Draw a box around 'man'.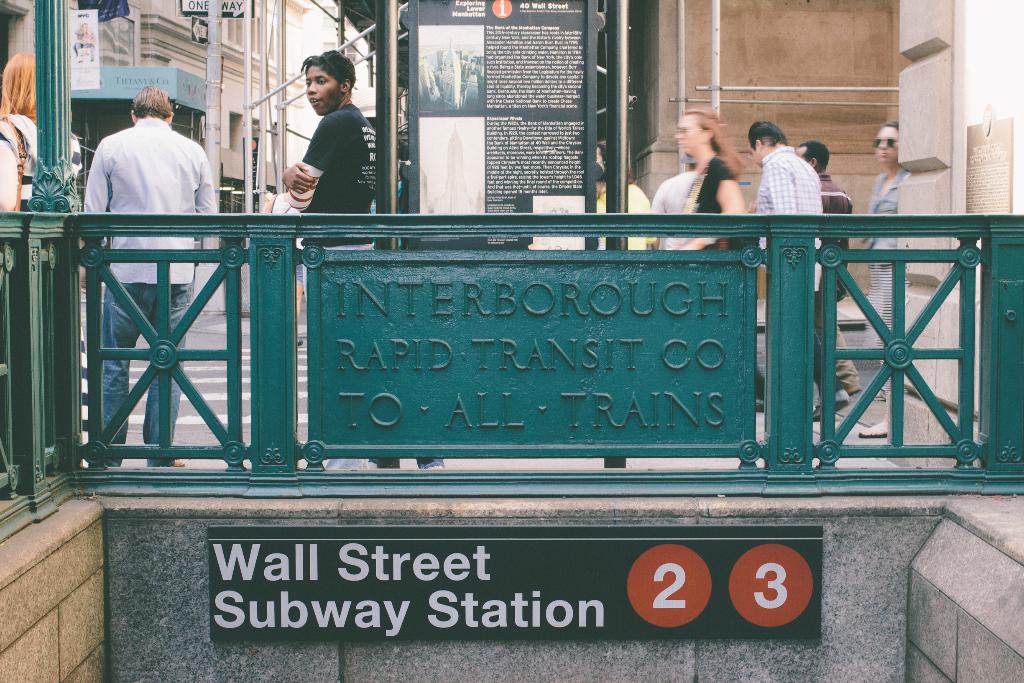
<region>84, 84, 224, 468</region>.
